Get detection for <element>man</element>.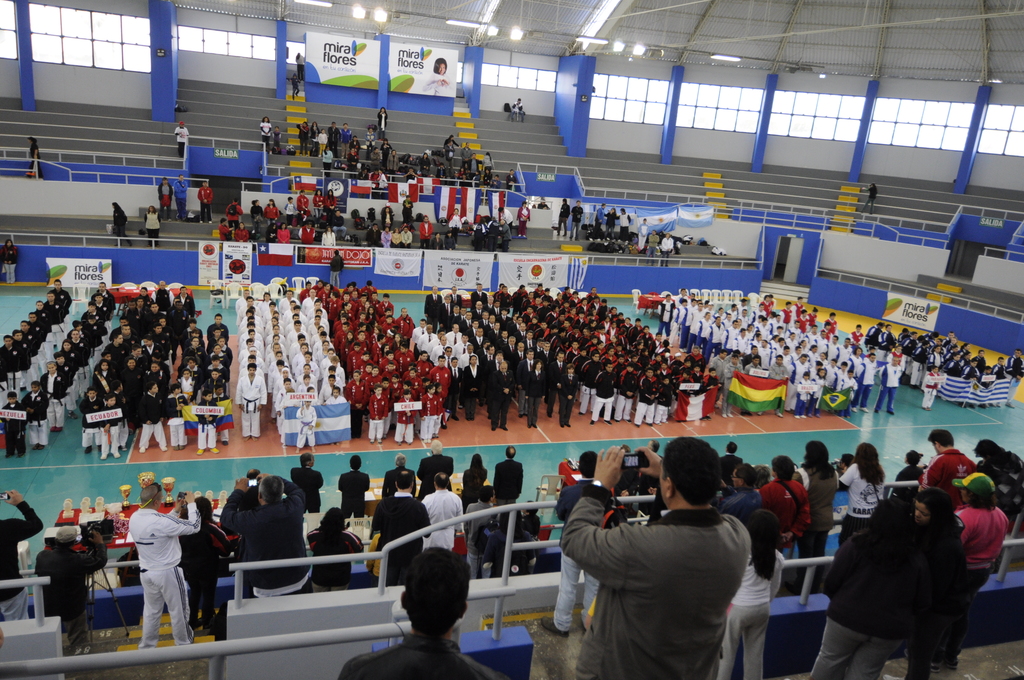
Detection: (left=643, top=225, right=660, bottom=266).
